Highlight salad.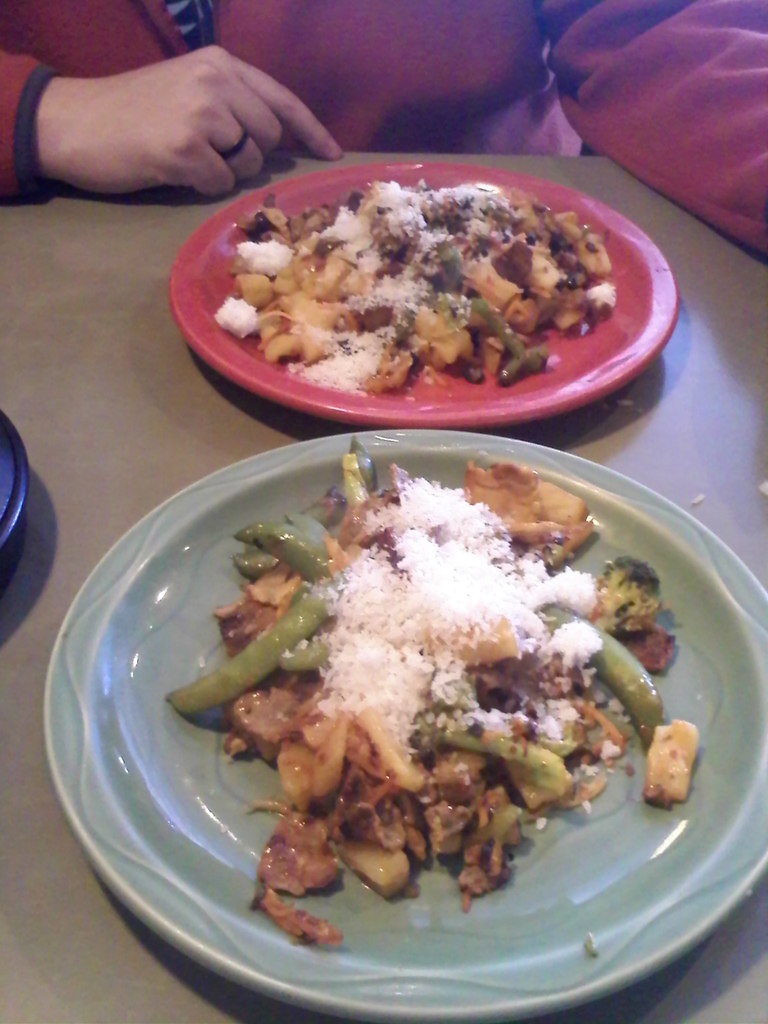
Highlighted region: (209, 177, 630, 401).
